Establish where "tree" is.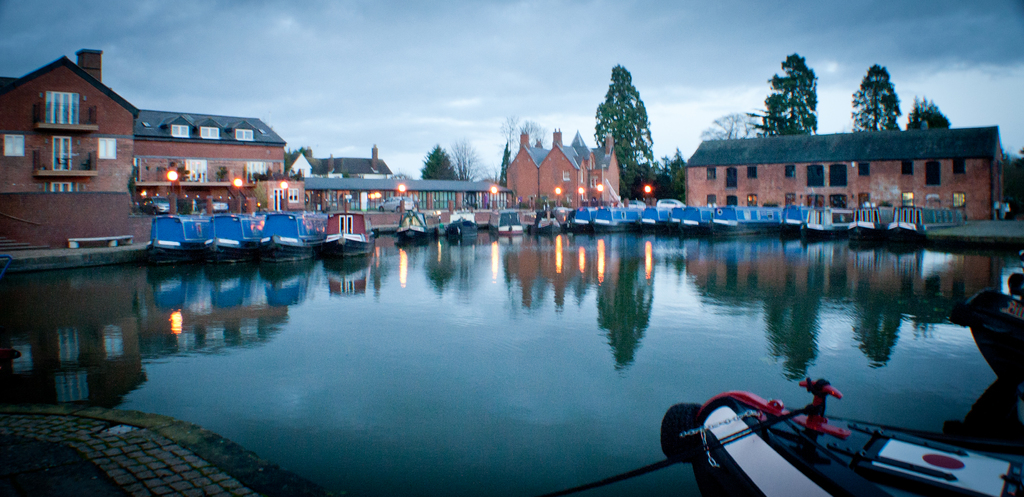
Established at x1=420 y1=145 x2=461 y2=182.
